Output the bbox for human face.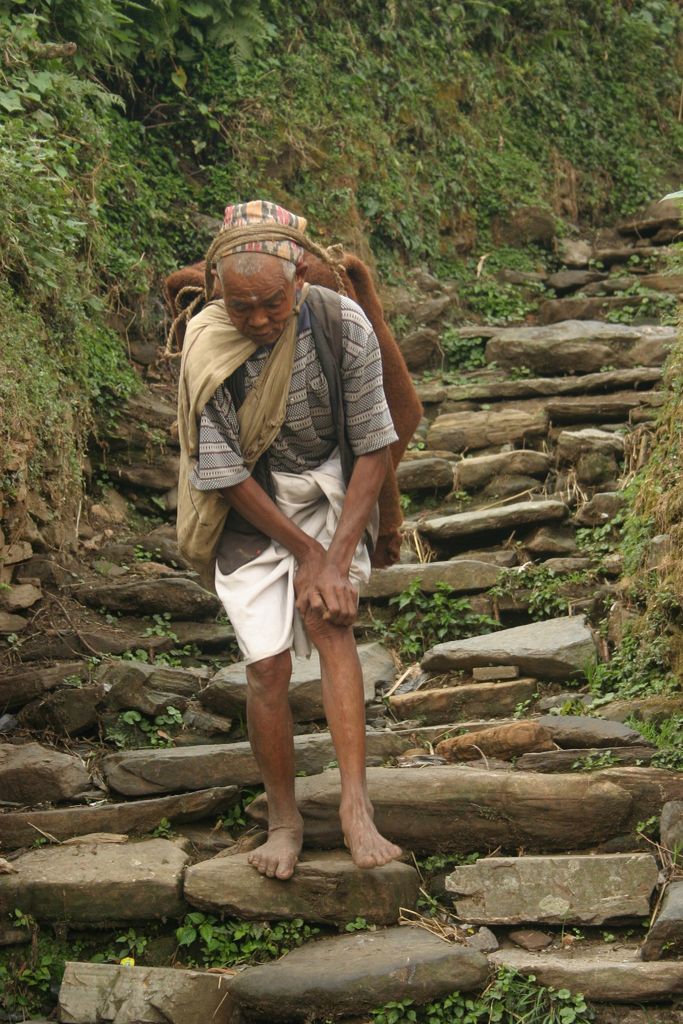
[x1=215, y1=267, x2=296, y2=348].
